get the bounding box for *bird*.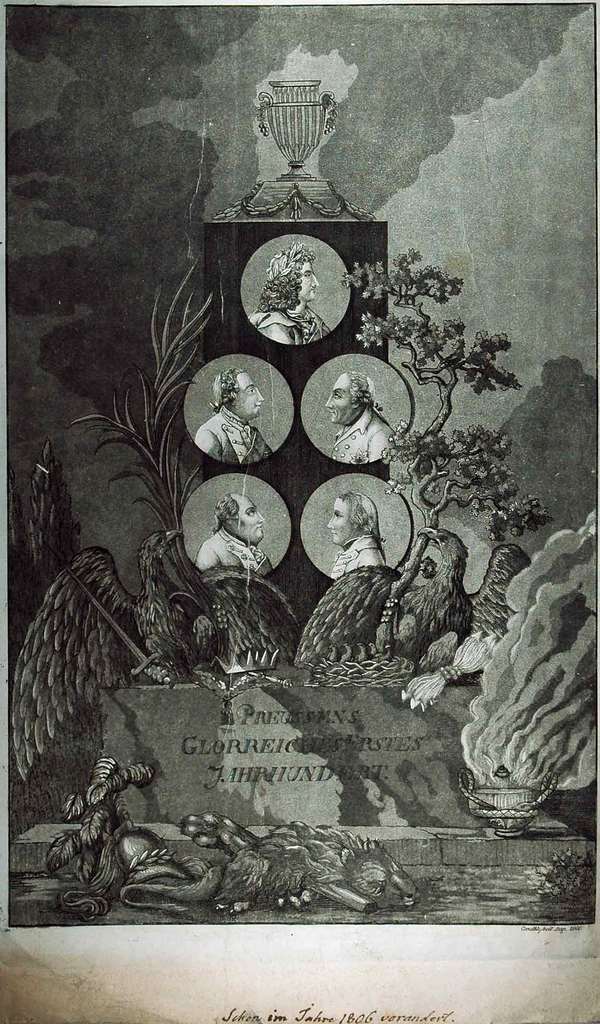
8,522,304,785.
